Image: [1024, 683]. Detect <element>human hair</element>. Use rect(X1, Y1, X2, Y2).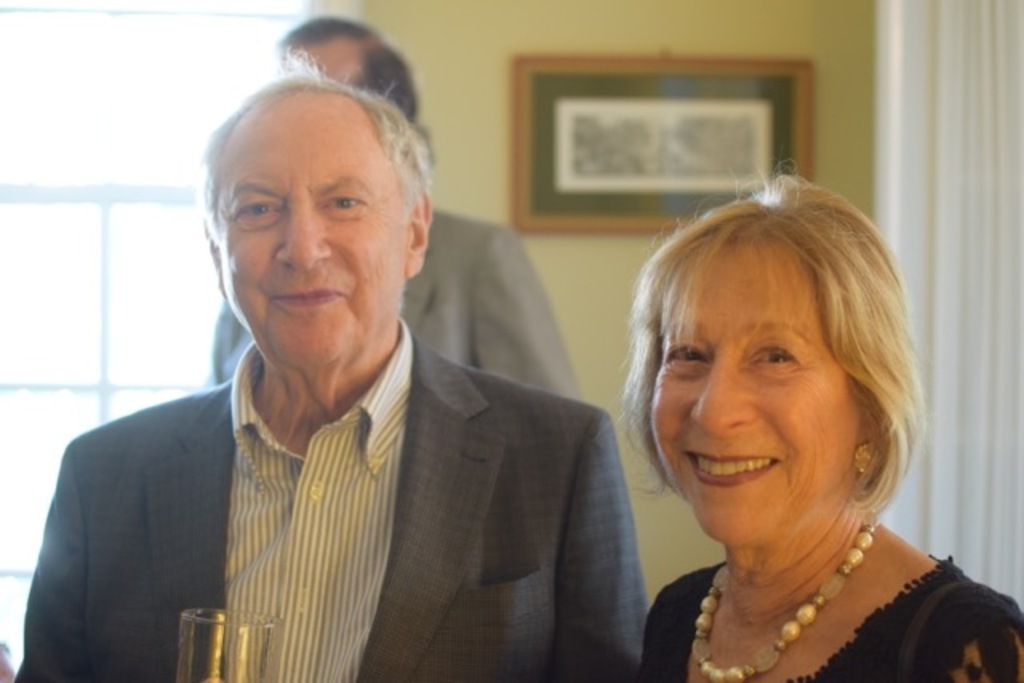
rect(283, 3, 424, 125).
